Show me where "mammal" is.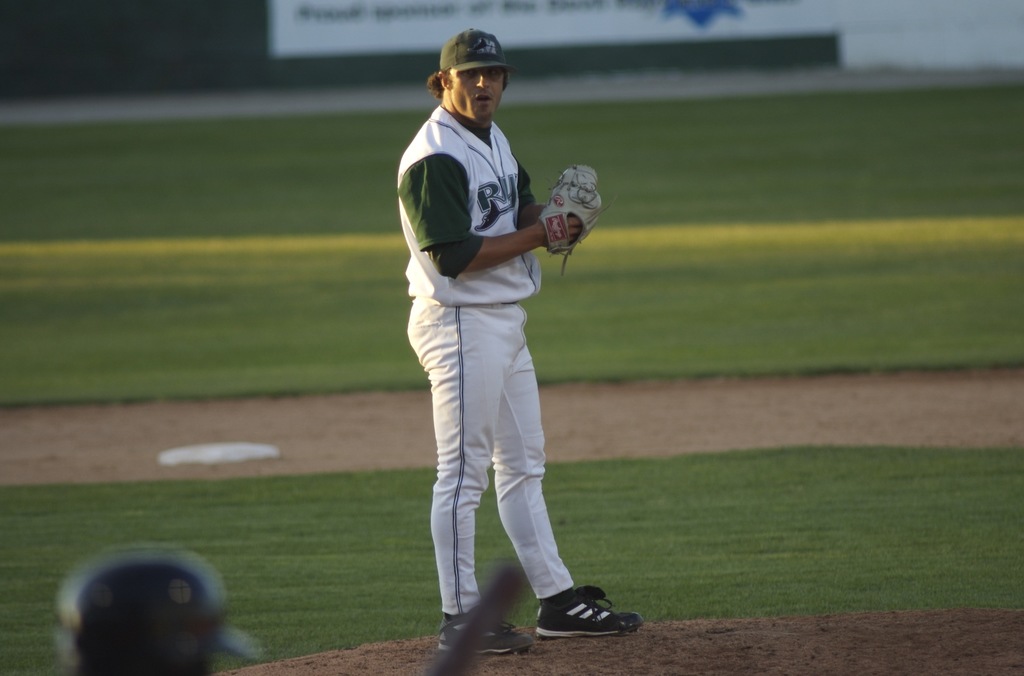
"mammal" is at 396 33 639 653.
